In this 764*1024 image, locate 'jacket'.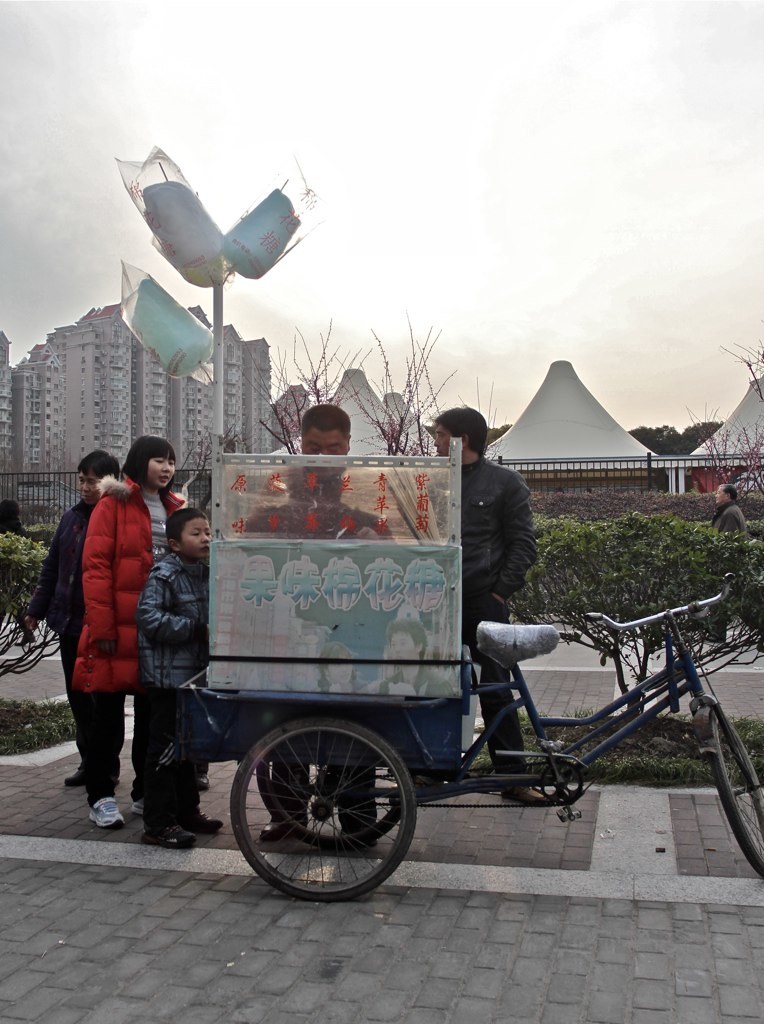
Bounding box: {"left": 463, "top": 462, "right": 539, "bottom": 609}.
